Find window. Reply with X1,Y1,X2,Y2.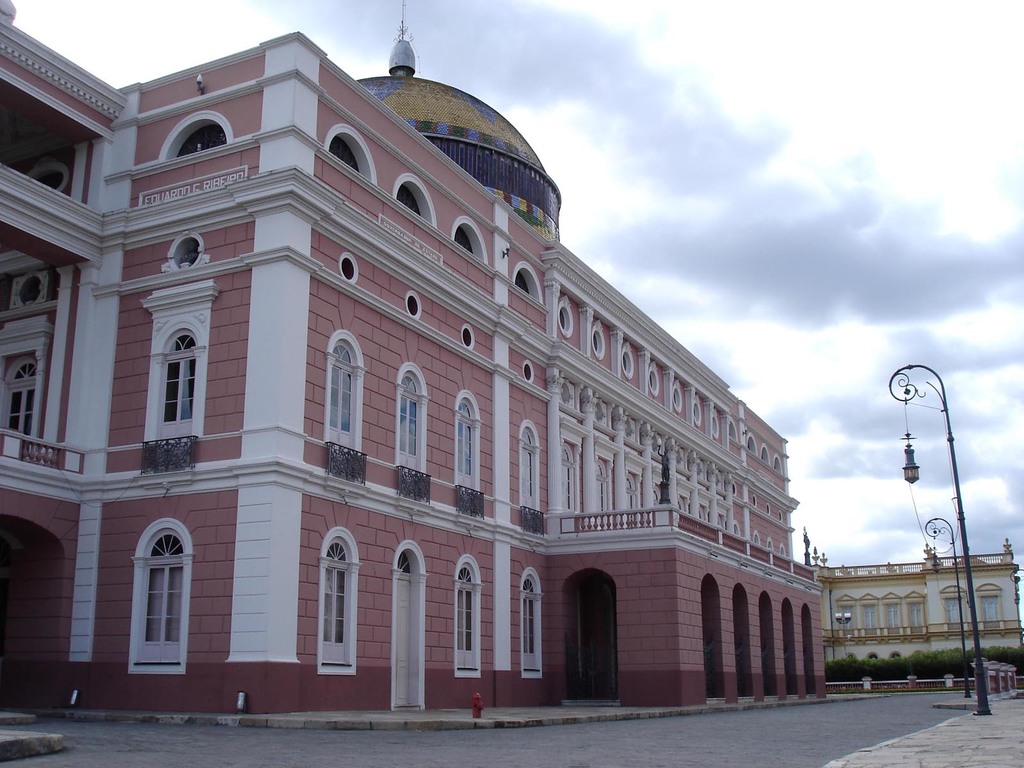
456,569,479,669.
